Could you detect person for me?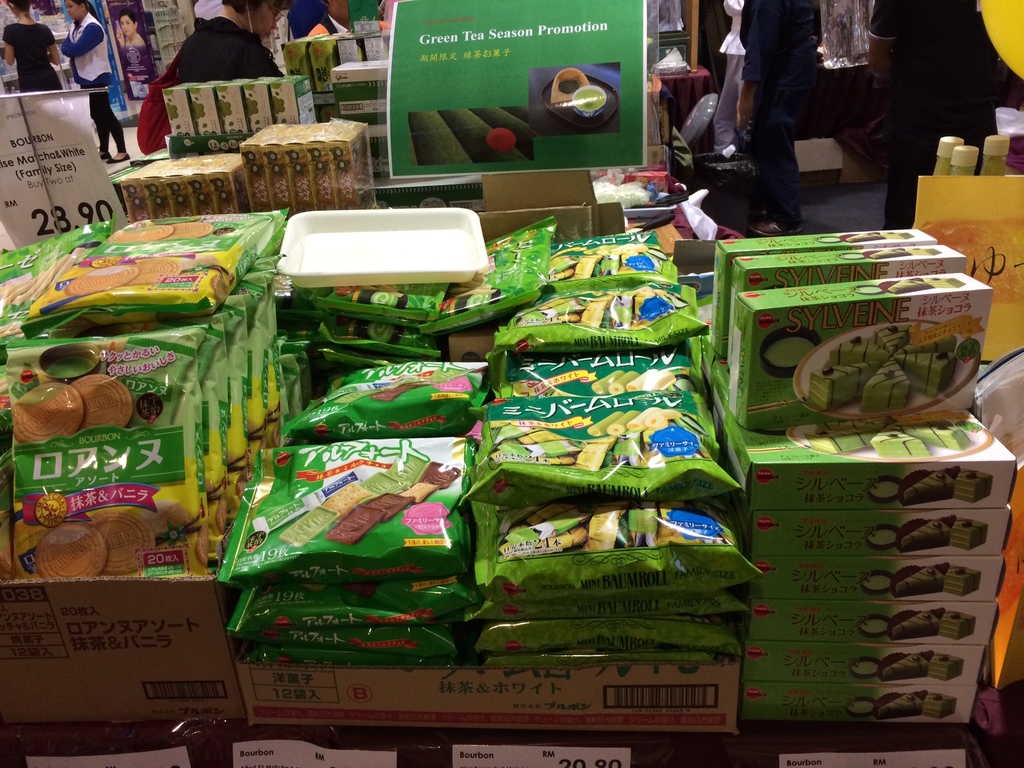
Detection result: <bbox>49, 0, 121, 164</bbox>.
